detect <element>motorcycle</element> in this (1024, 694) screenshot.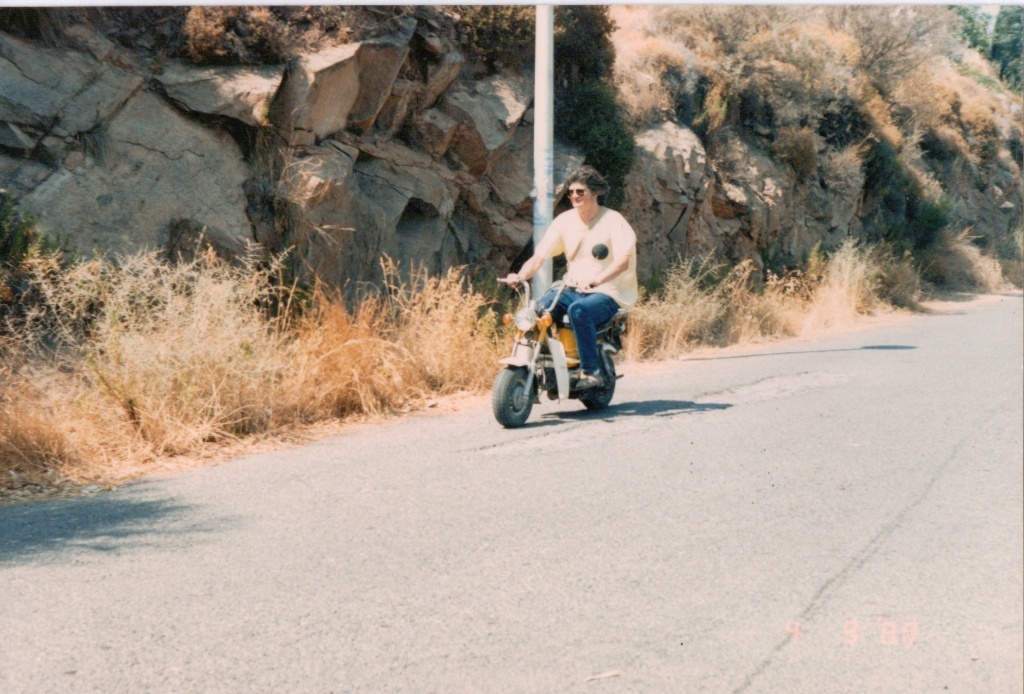
Detection: [494, 280, 646, 422].
